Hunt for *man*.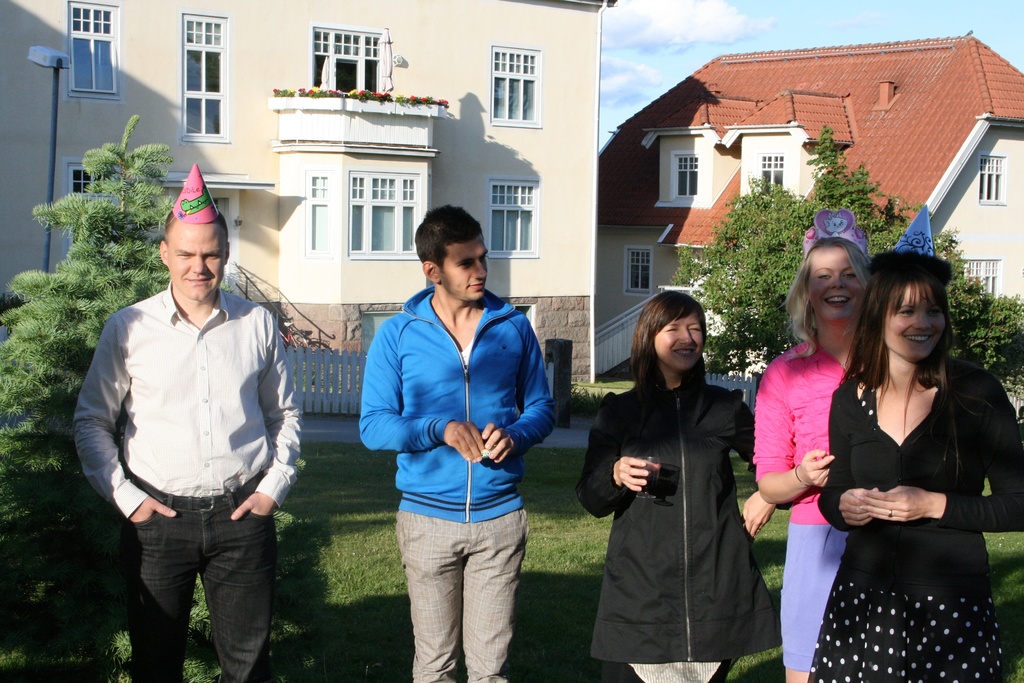
Hunted down at 79:172:296:680.
